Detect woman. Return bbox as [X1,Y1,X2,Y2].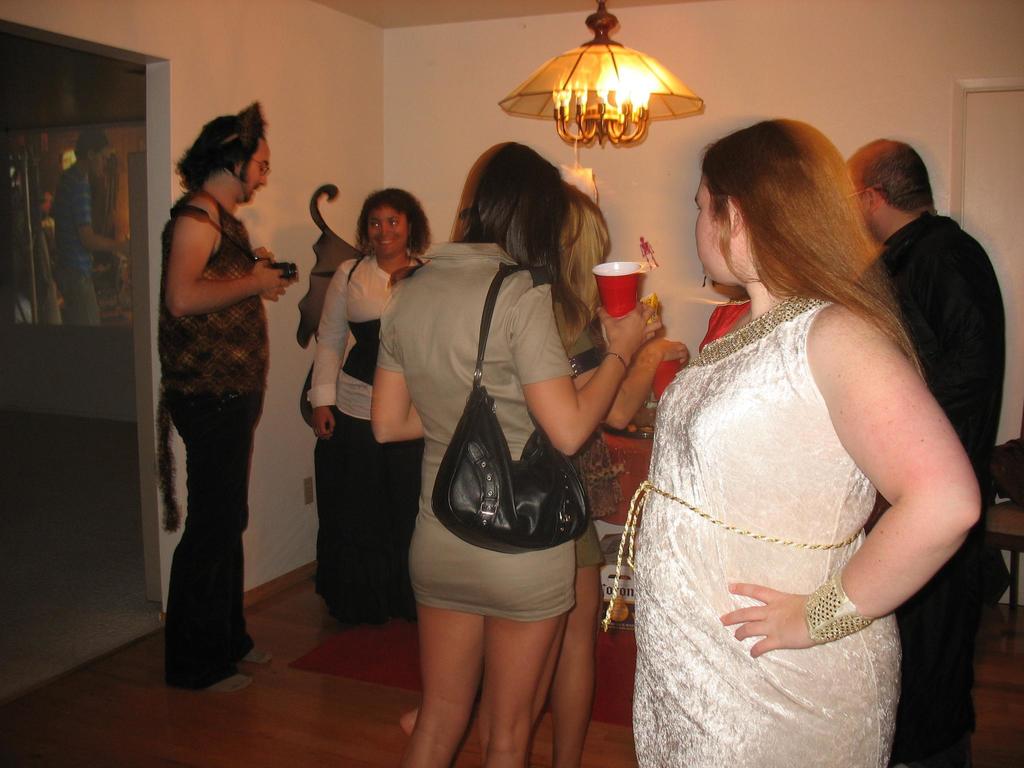
[605,108,983,765].
